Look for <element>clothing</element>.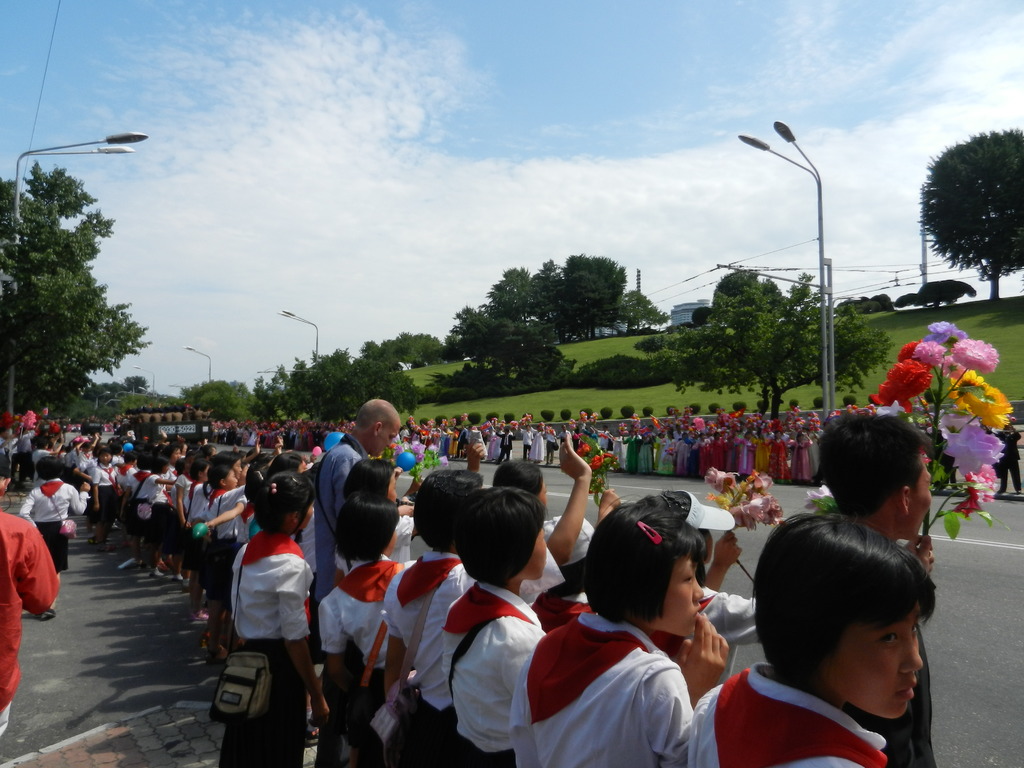
Found: <bbox>319, 541, 399, 767</bbox>.
